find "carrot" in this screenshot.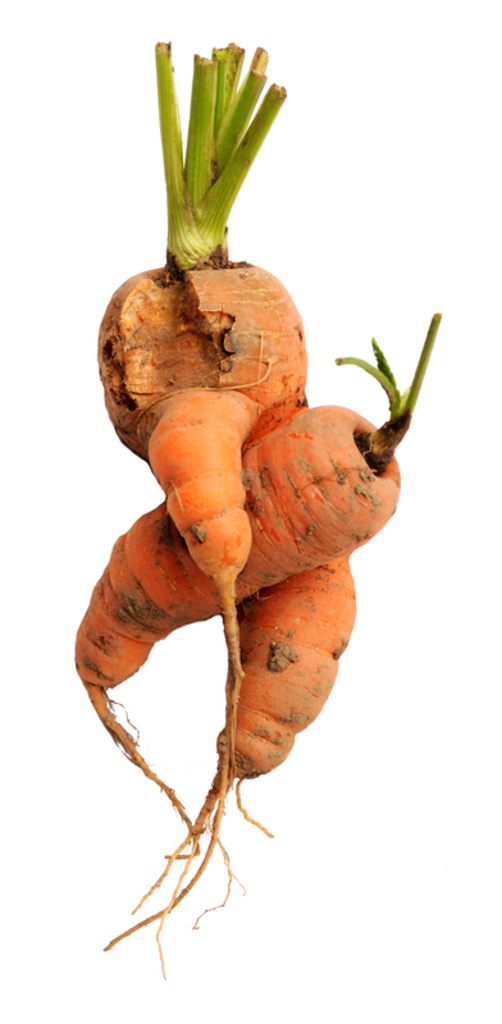
The bounding box for "carrot" is x1=73 y1=308 x2=446 y2=973.
